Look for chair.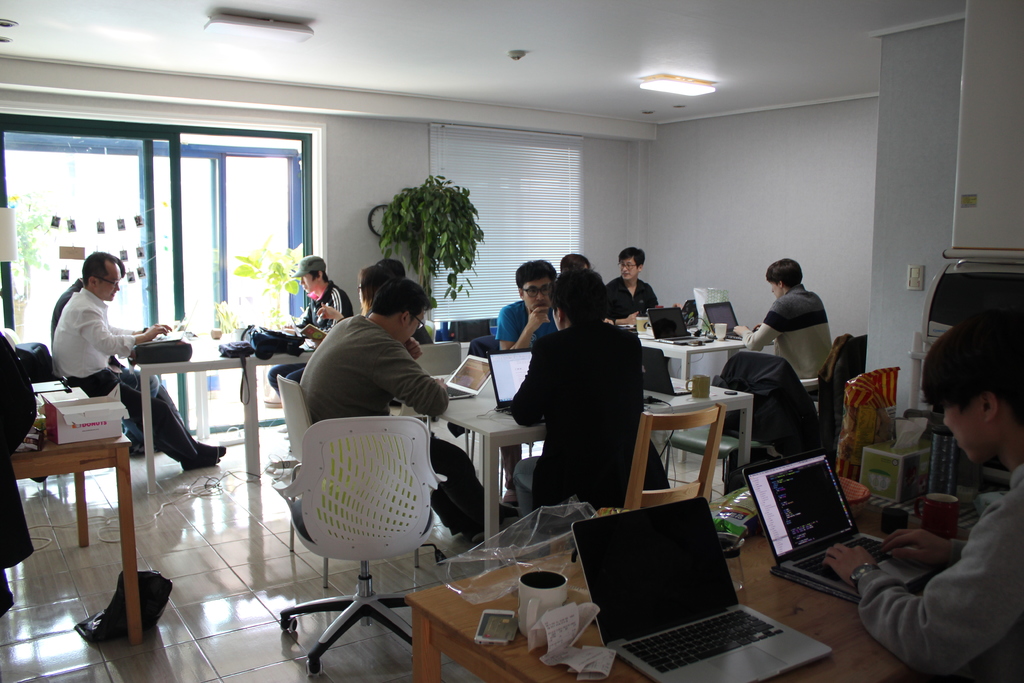
Found: bbox=(819, 339, 862, 444).
